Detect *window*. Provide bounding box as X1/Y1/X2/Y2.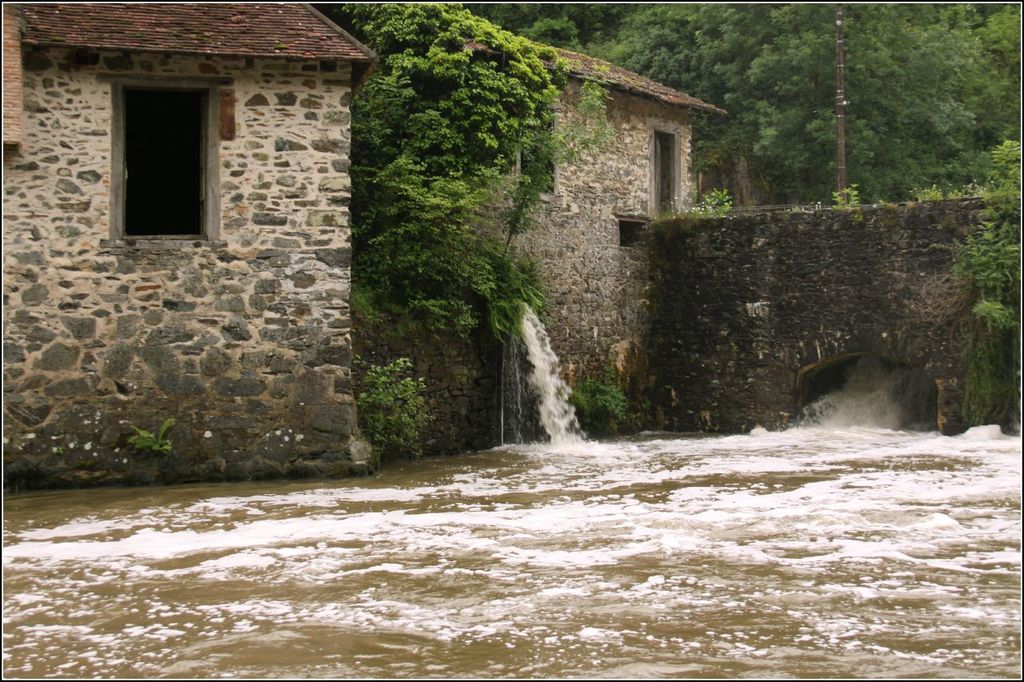
654/122/682/222.
